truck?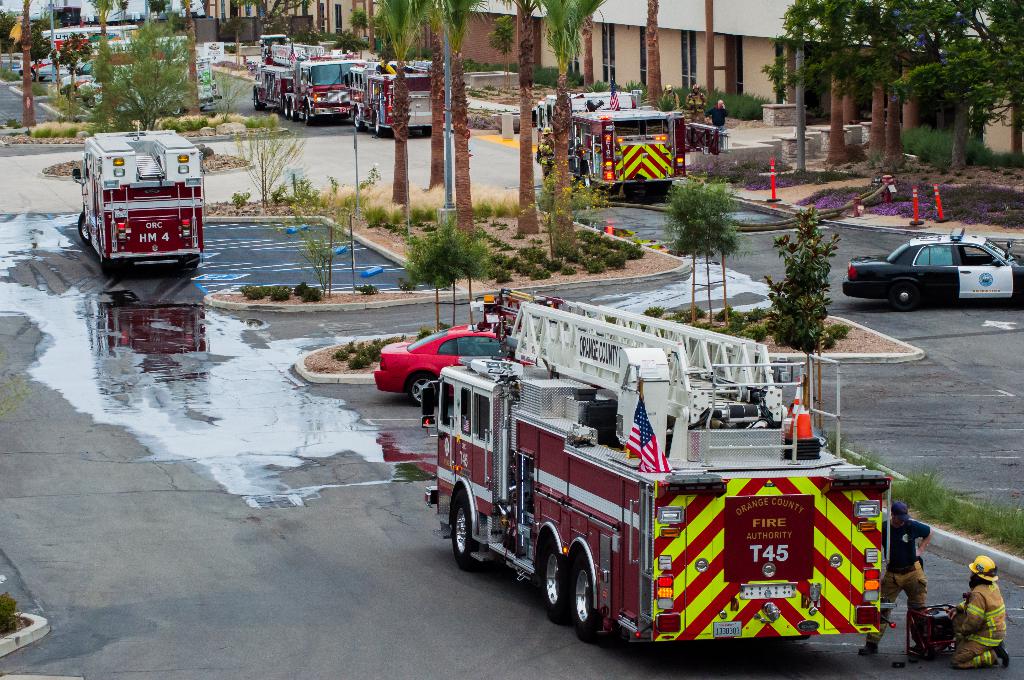
(left=346, top=67, right=436, bottom=139)
